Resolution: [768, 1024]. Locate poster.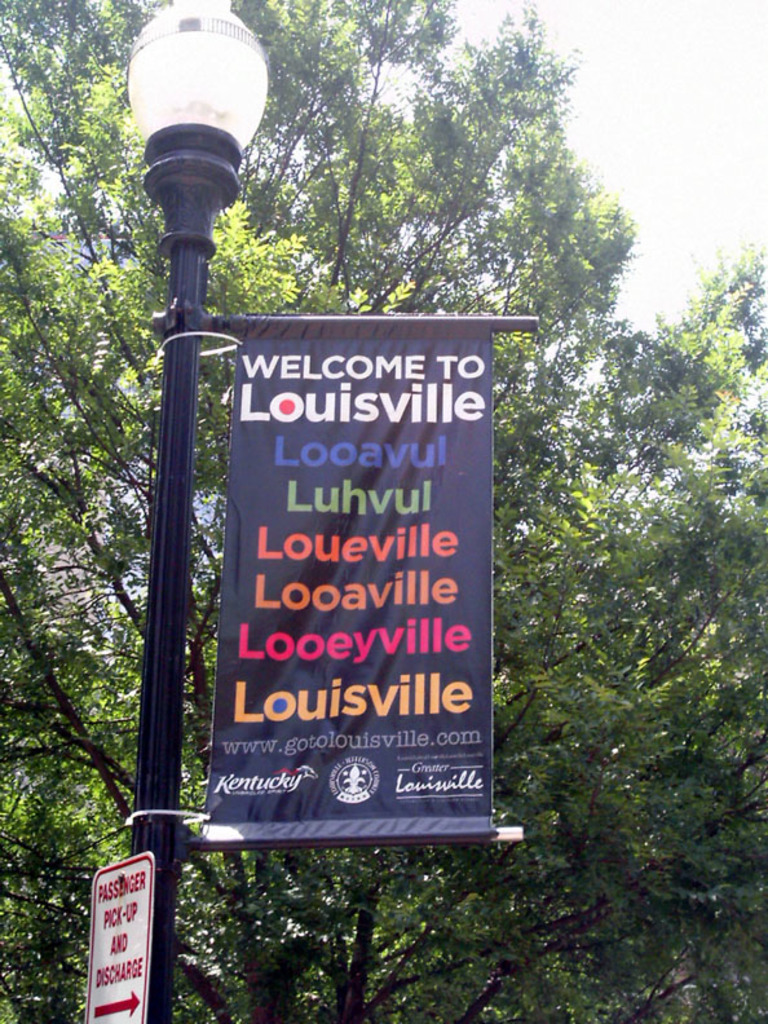
<box>195,313,493,852</box>.
